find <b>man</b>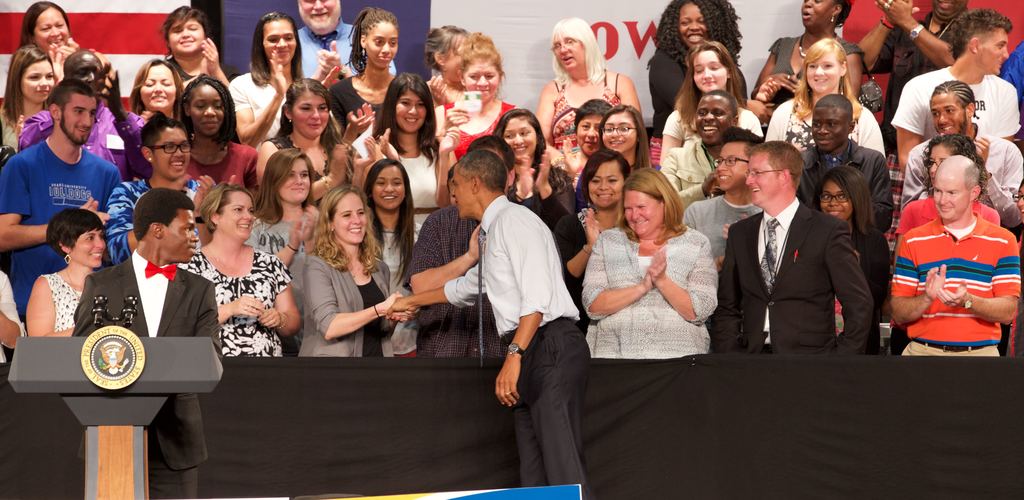
888, 152, 1021, 355
